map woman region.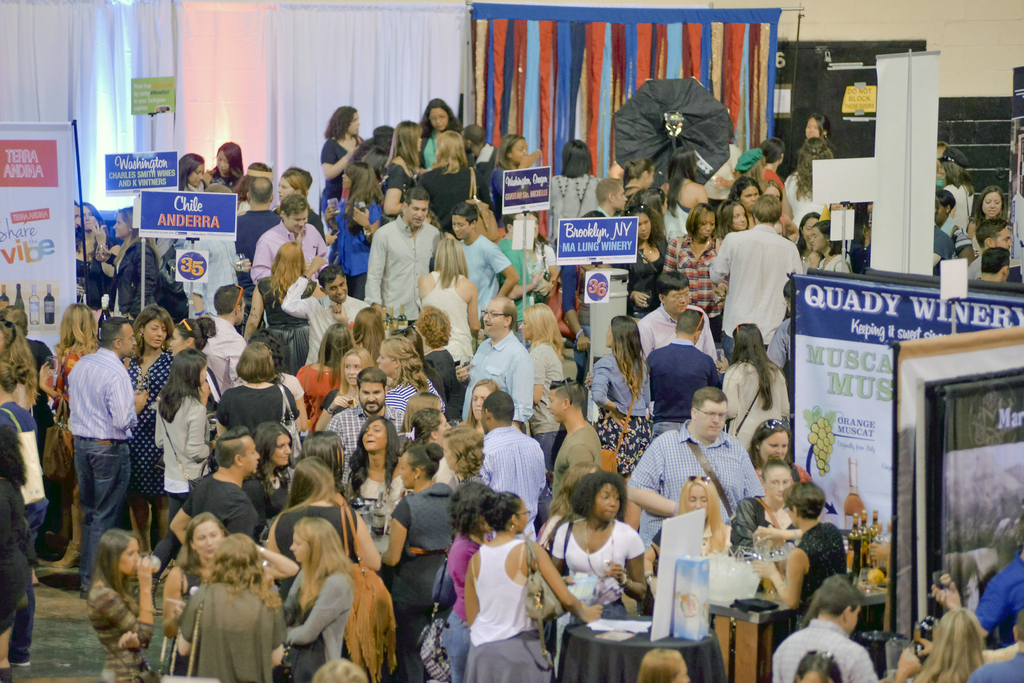
Mapped to pyautogui.locateOnScreen(967, 186, 1014, 248).
